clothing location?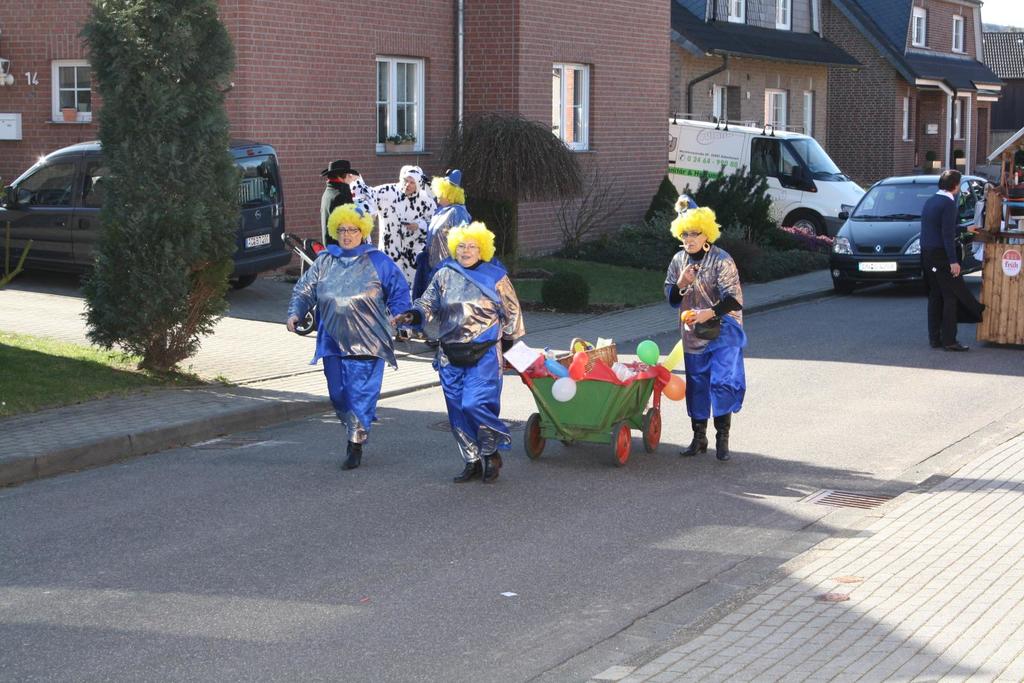
<region>419, 262, 524, 467</region>
